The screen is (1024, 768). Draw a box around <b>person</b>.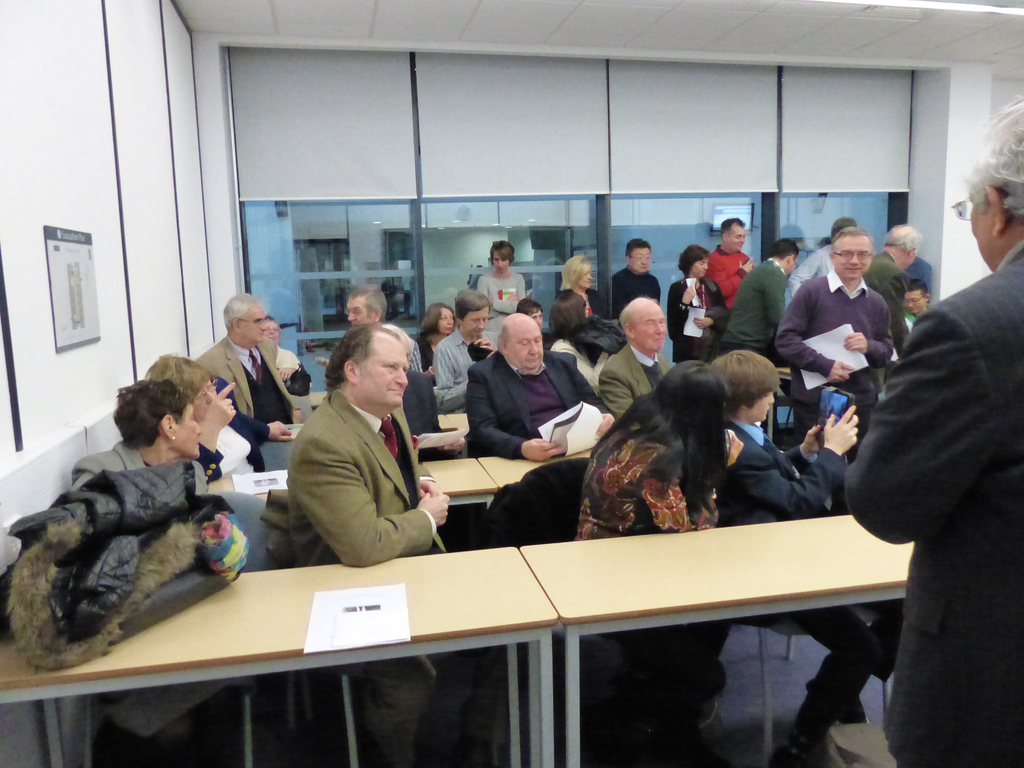
{"left": 709, "top": 344, "right": 906, "bottom": 767}.
